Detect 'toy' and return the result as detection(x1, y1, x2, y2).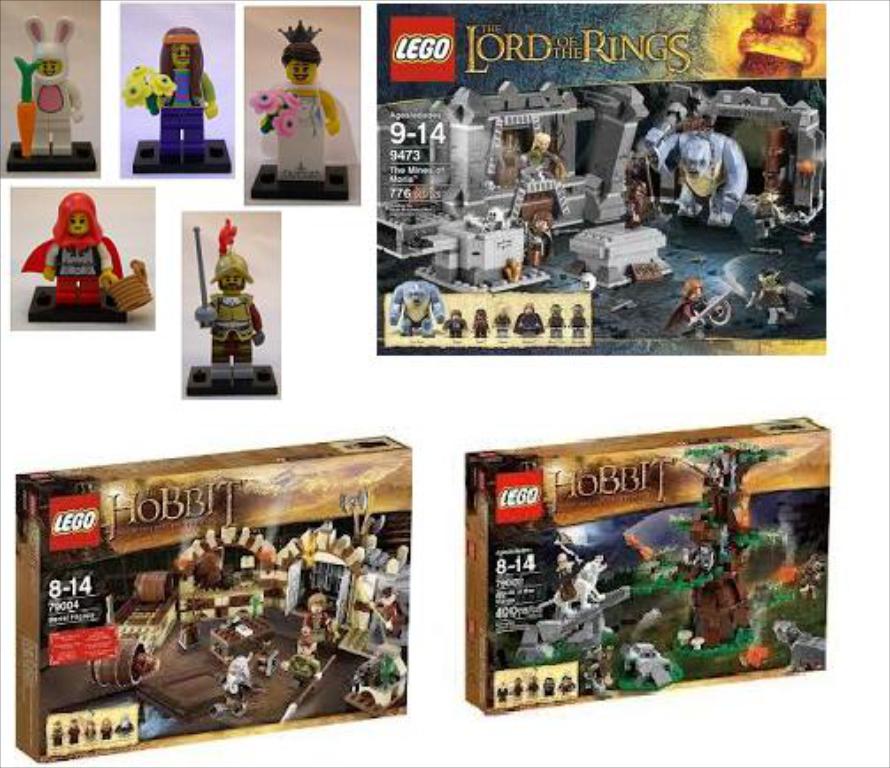
detection(561, 676, 579, 694).
